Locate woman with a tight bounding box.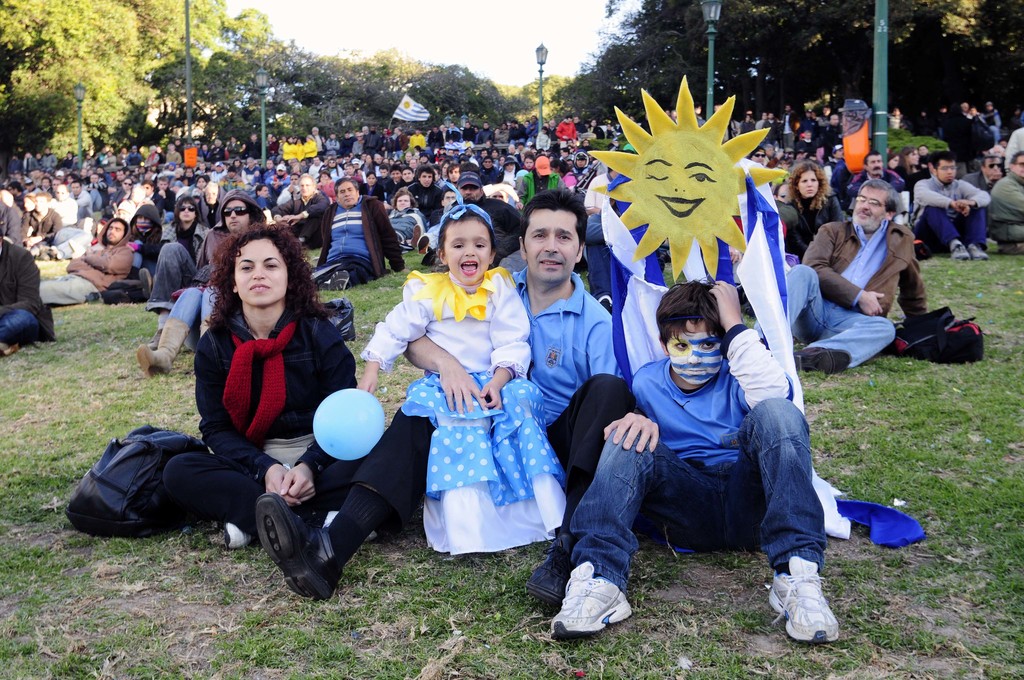
{"left": 163, "top": 195, "right": 212, "bottom": 263}.
